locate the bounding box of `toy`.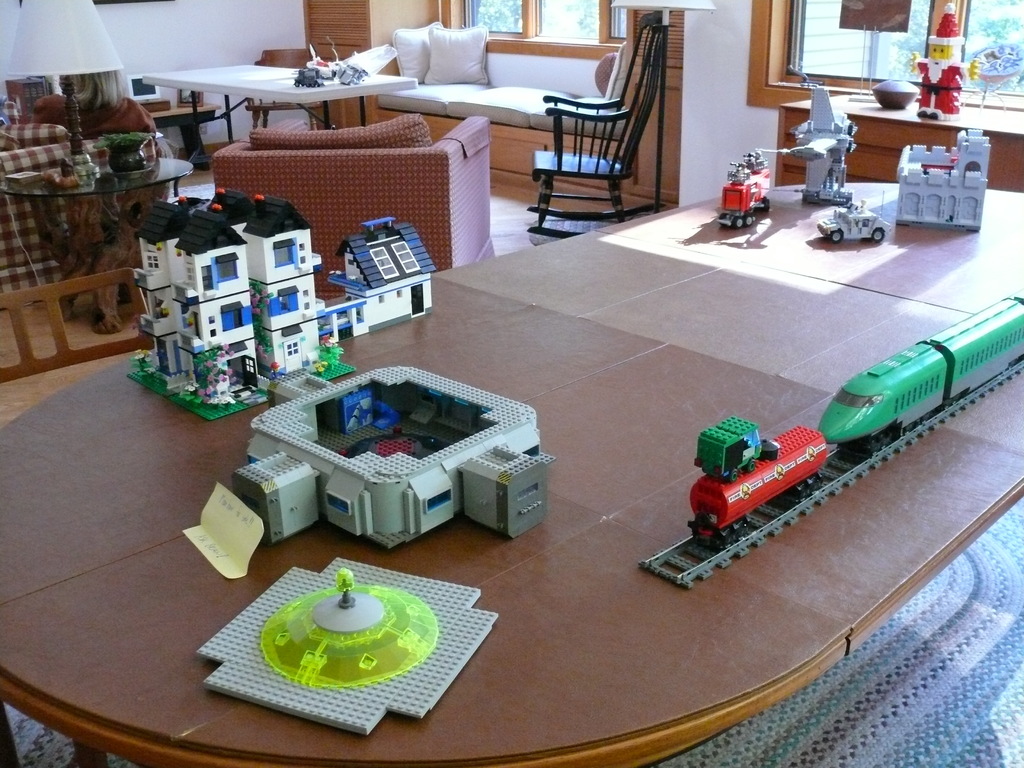
Bounding box: BBox(971, 38, 1023, 95).
